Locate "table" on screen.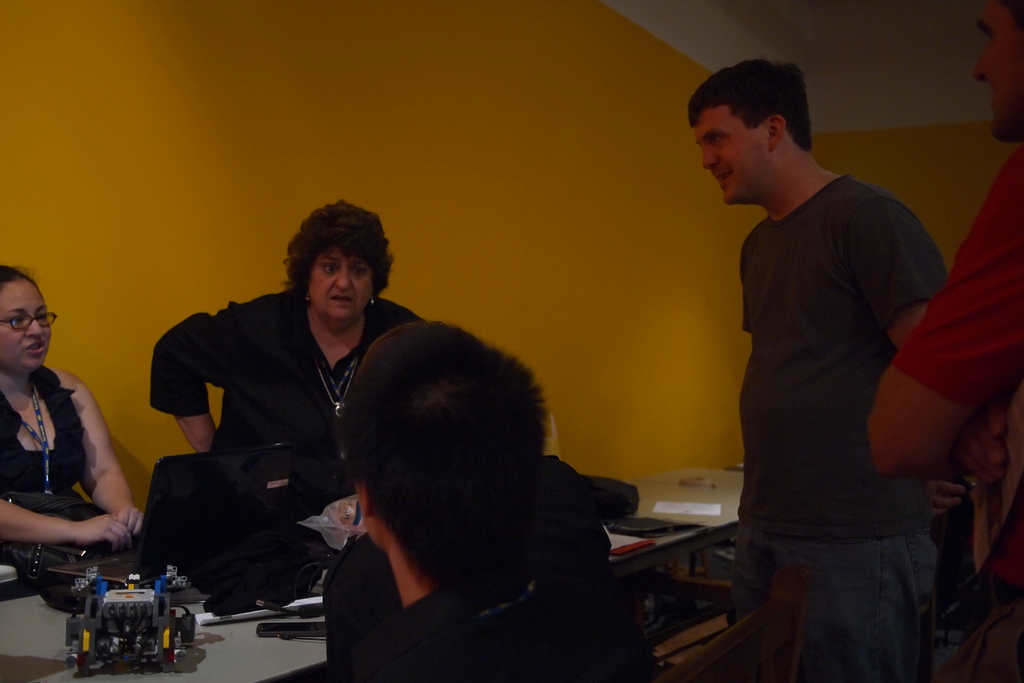
On screen at left=0, top=456, right=762, bottom=682.
